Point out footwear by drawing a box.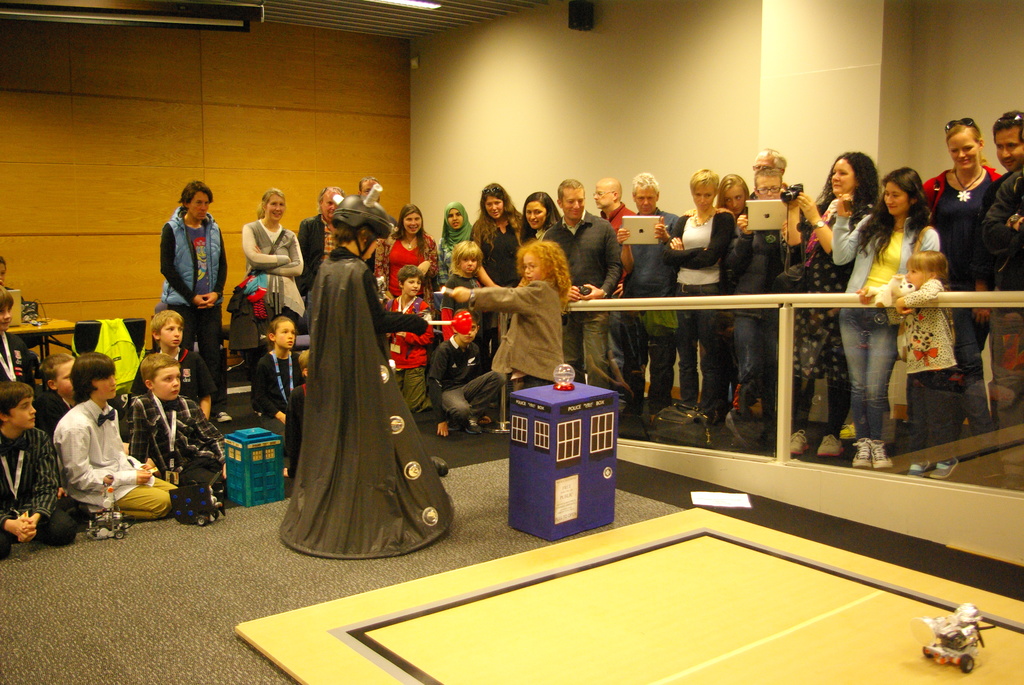
rect(851, 439, 874, 469).
